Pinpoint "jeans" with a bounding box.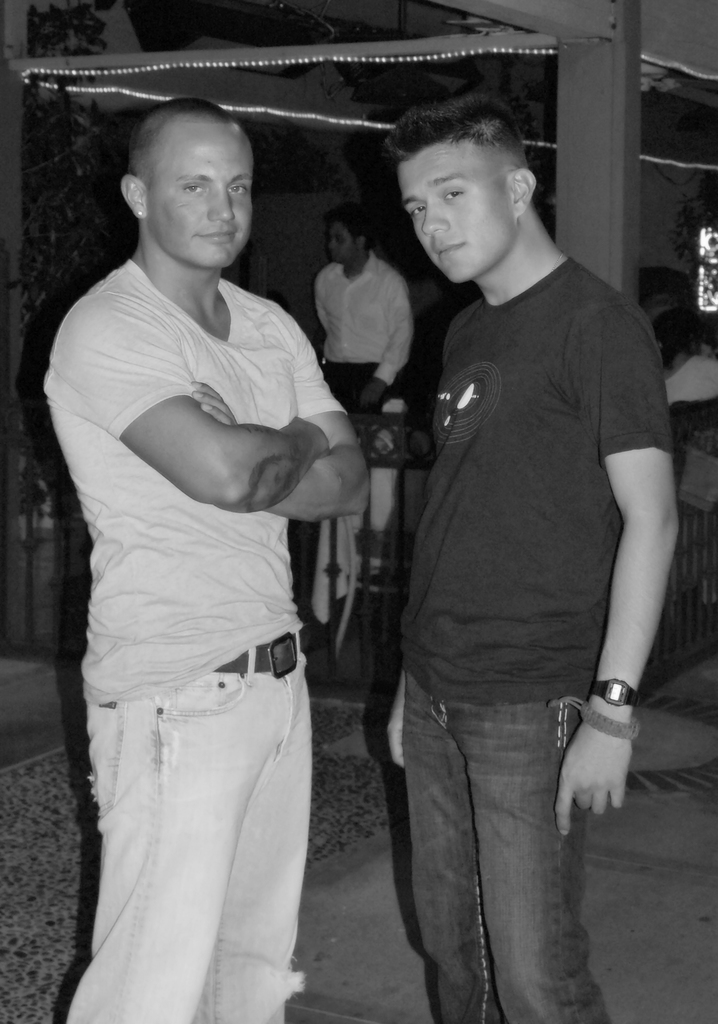
(397, 674, 610, 1023).
